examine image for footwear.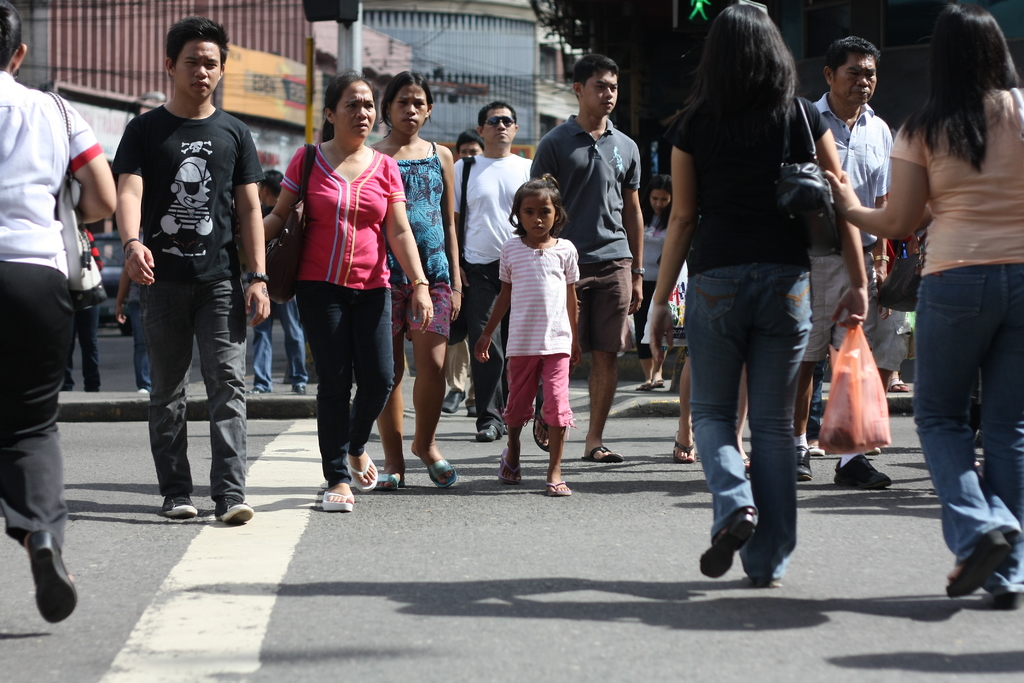
Examination result: <box>444,388,463,413</box>.
